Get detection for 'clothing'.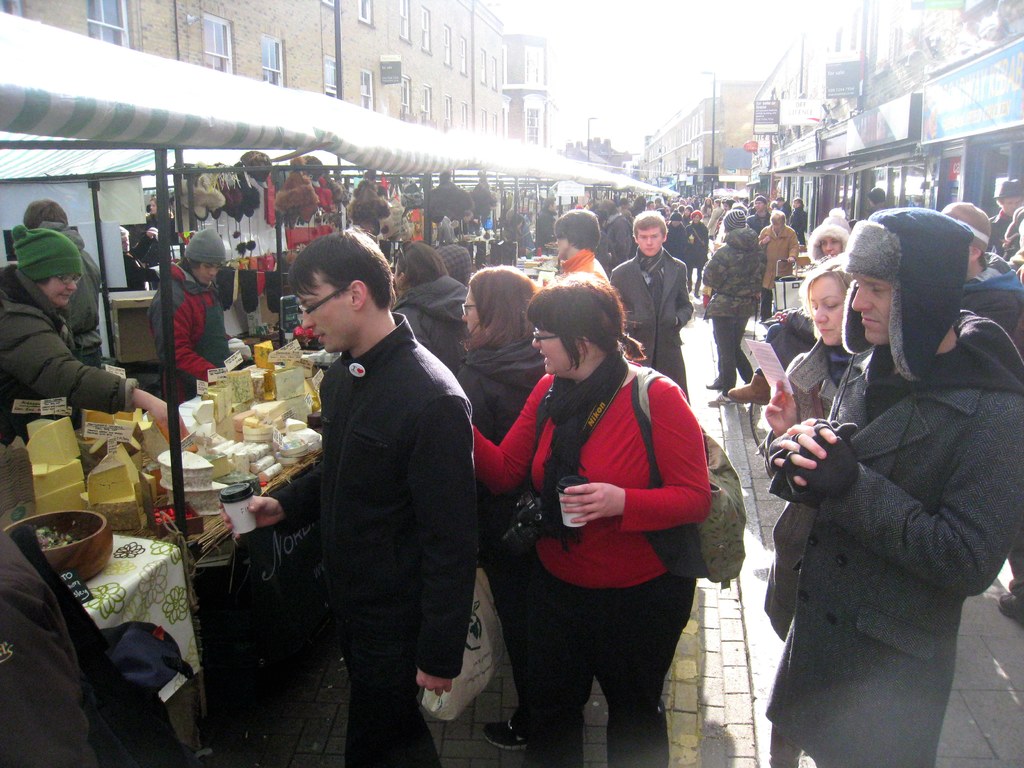
Detection: rect(143, 256, 228, 396).
